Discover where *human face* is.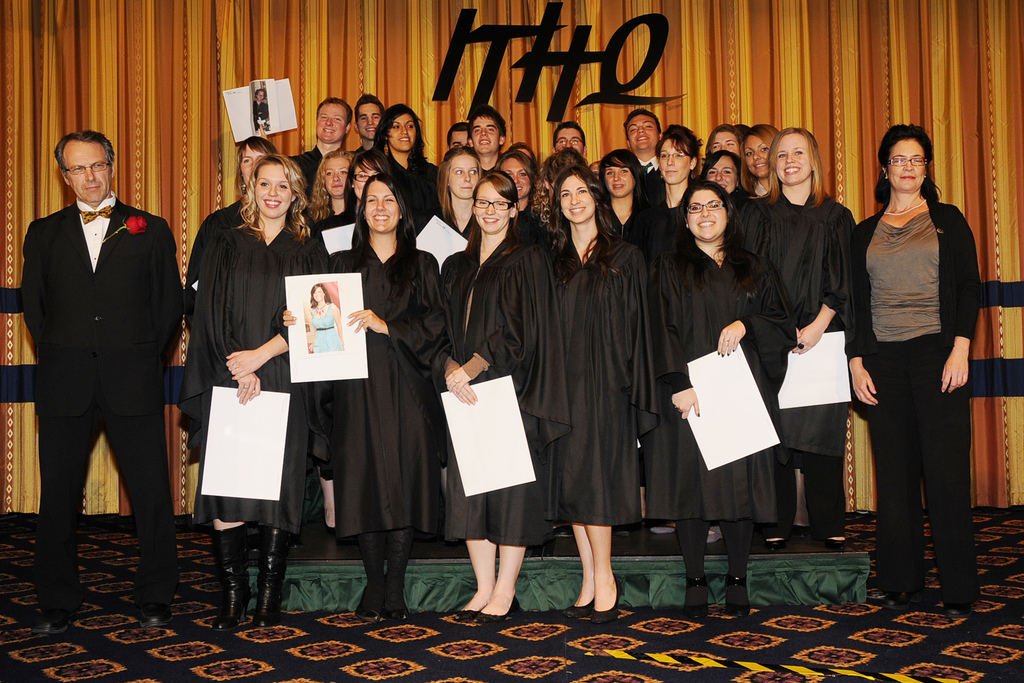
Discovered at BBox(355, 99, 383, 143).
